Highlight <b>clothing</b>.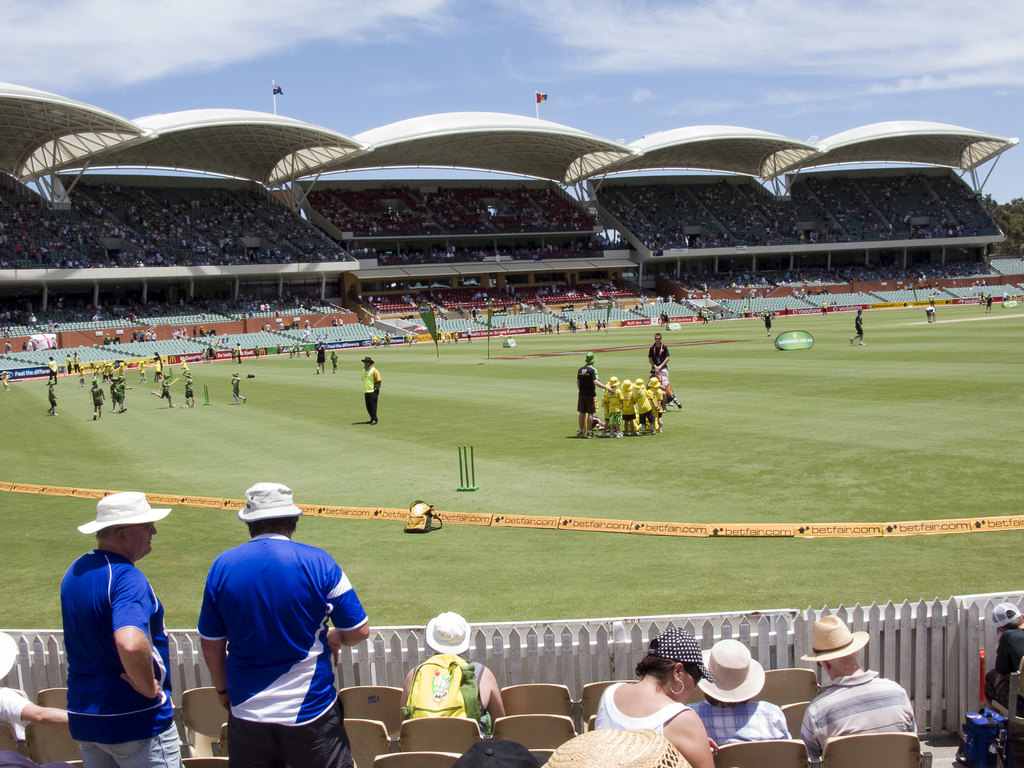
Highlighted region: {"left": 184, "top": 528, "right": 357, "bottom": 748}.
